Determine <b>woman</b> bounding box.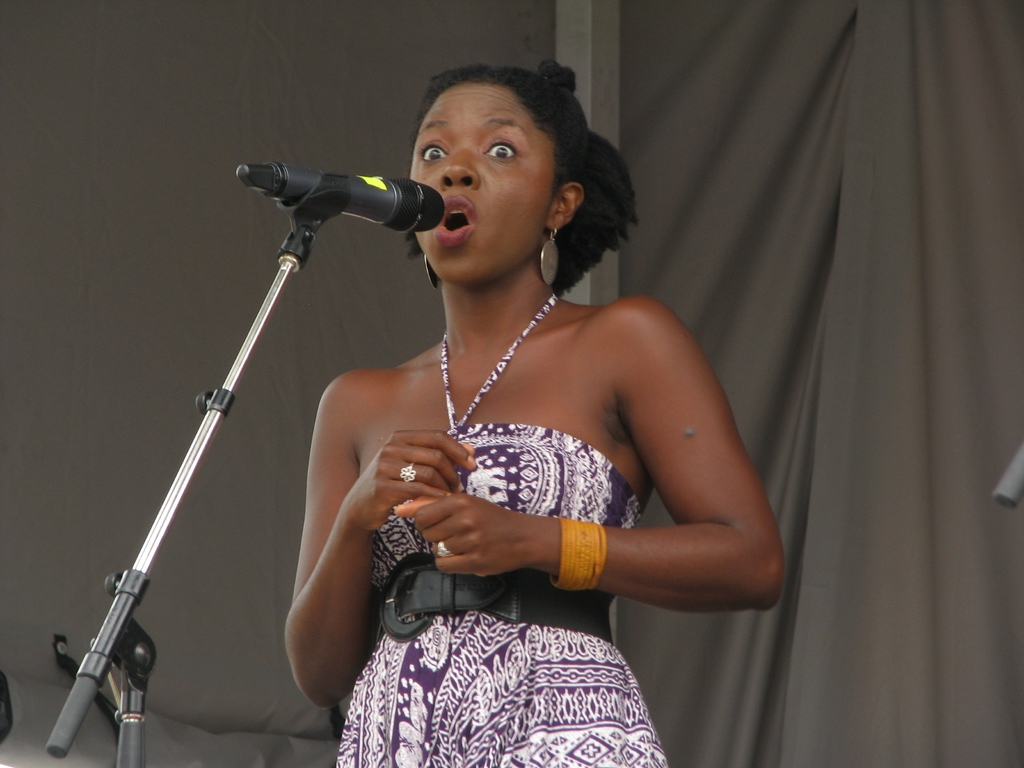
Determined: detection(221, 53, 774, 751).
